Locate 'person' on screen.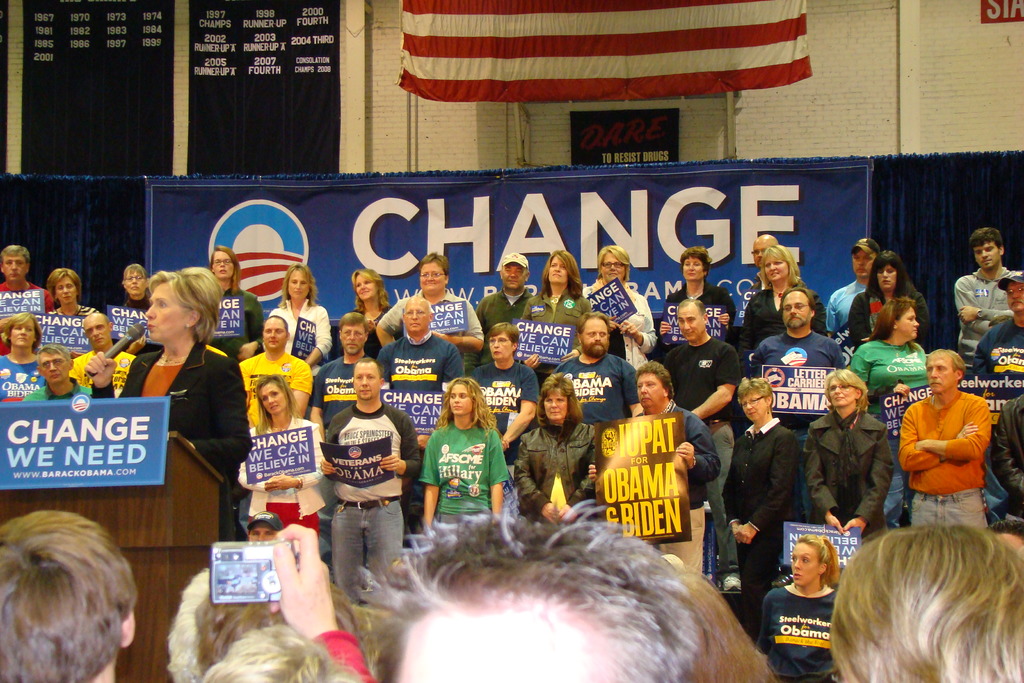
On screen at x1=375 y1=252 x2=484 y2=357.
